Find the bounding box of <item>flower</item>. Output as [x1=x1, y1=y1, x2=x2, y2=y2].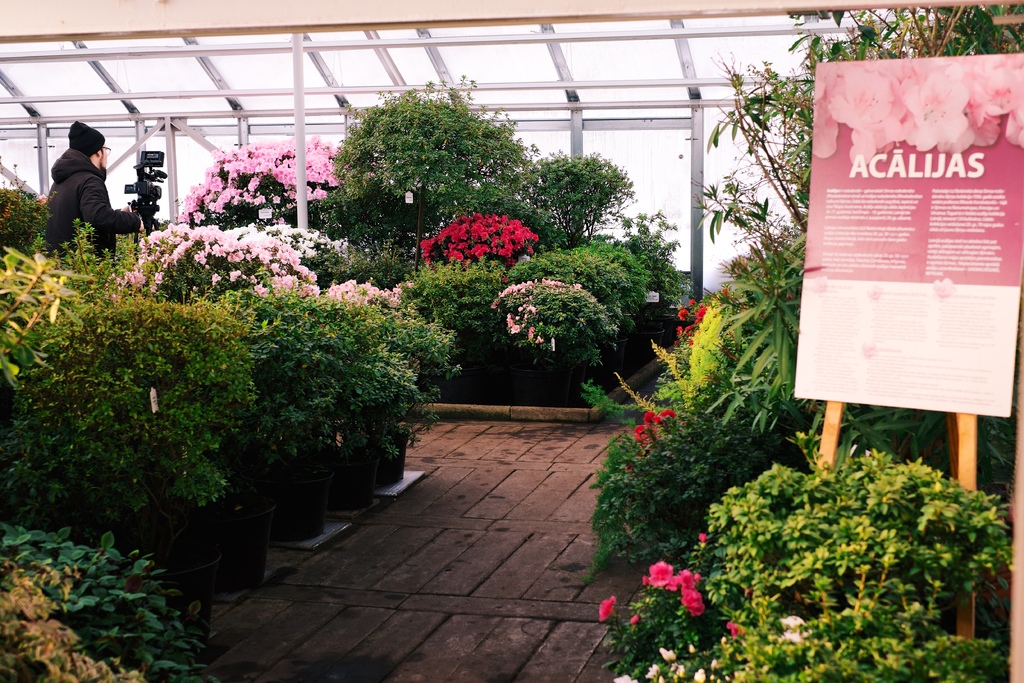
[x1=724, y1=625, x2=749, y2=646].
